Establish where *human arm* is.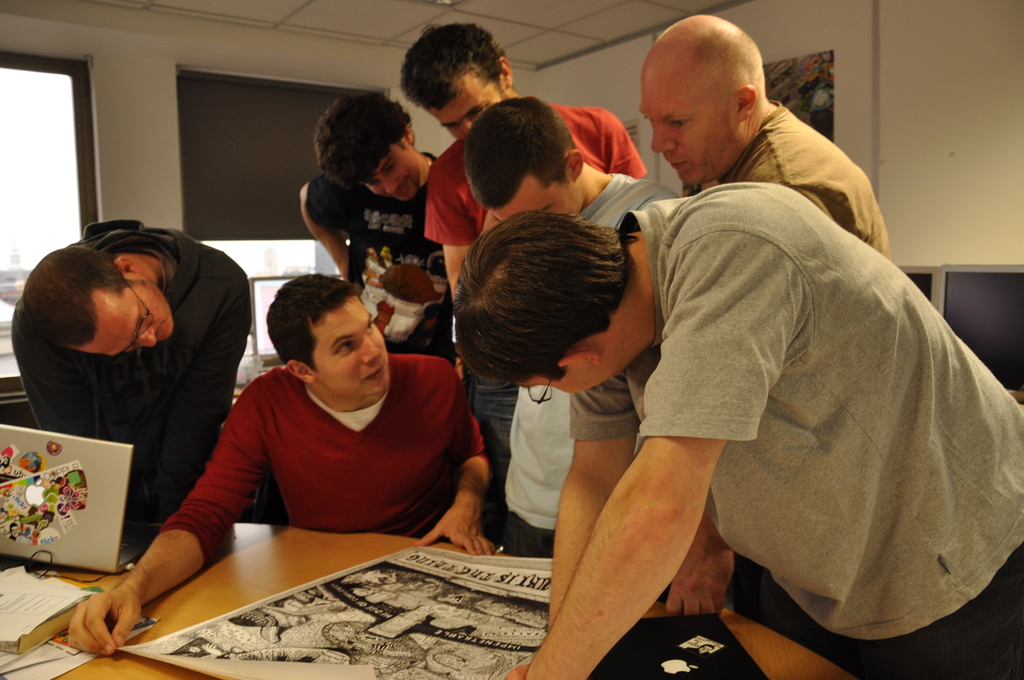
Established at {"x1": 296, "y1": 179, "x2": 358, "y2": 280}.
